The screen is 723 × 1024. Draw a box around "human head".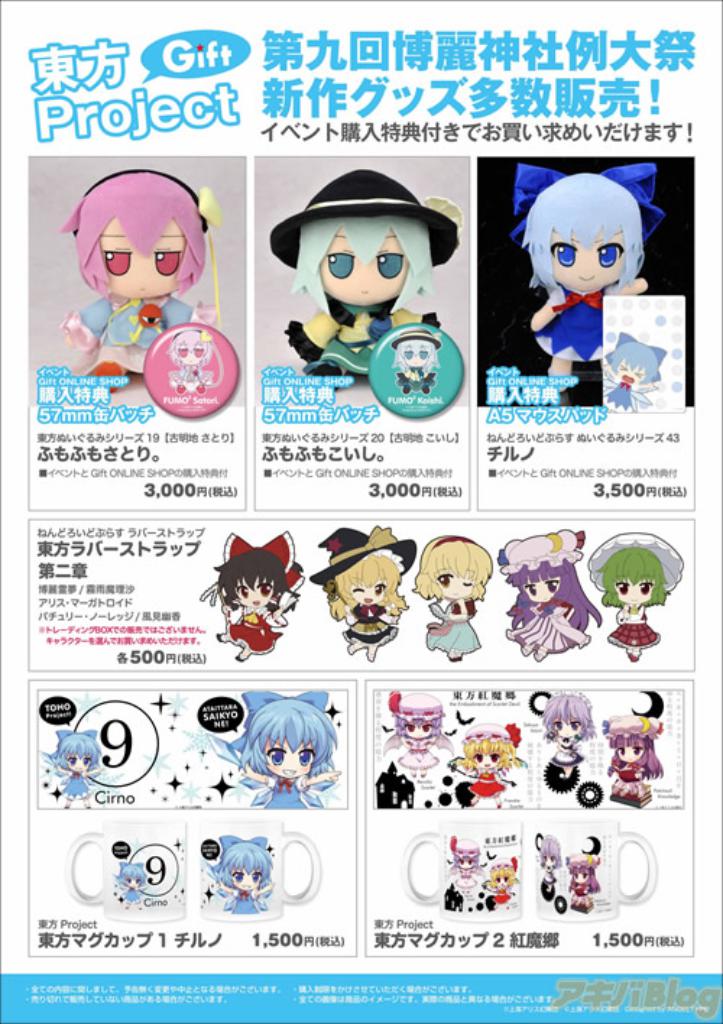
rect(48, 725, 101, 775).
